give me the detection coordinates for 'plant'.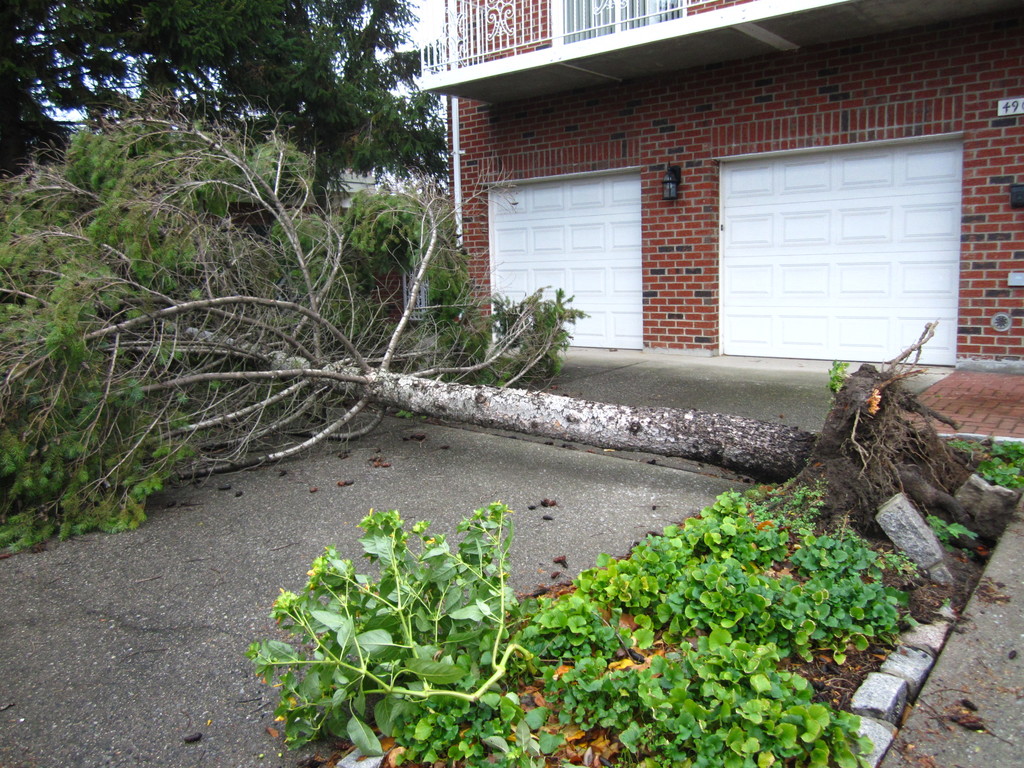
crop(950, 437, 1023, 488).
